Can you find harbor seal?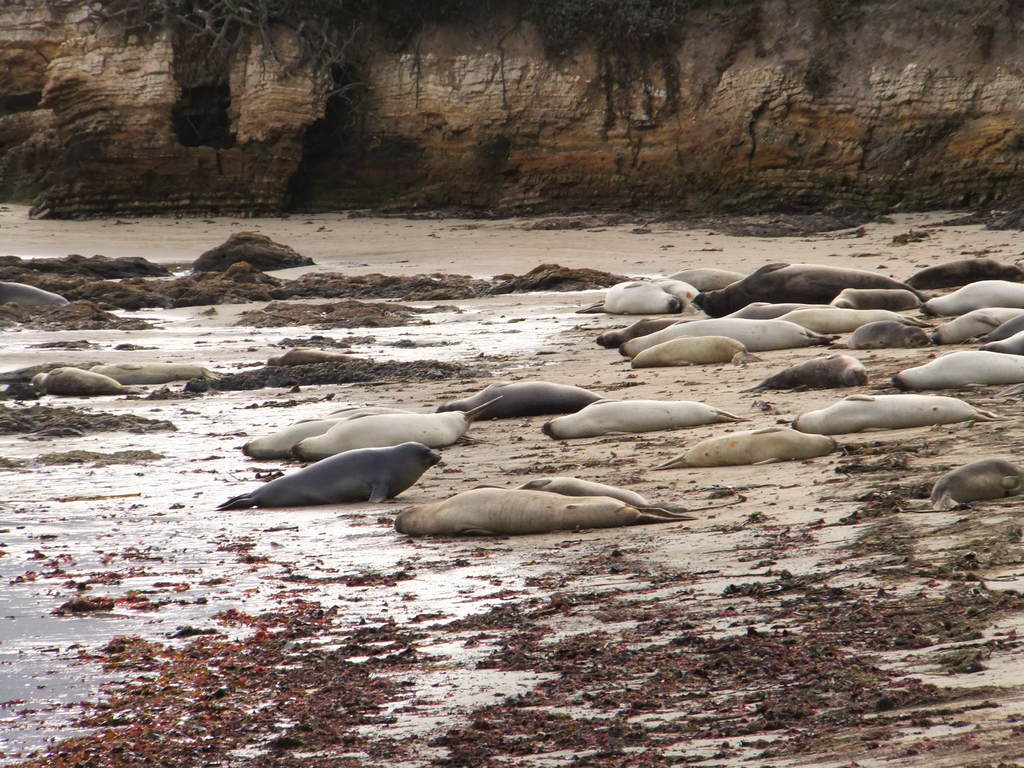
Yes, bounding box: [x1=218, y1=439, x2=446, y2=515].
